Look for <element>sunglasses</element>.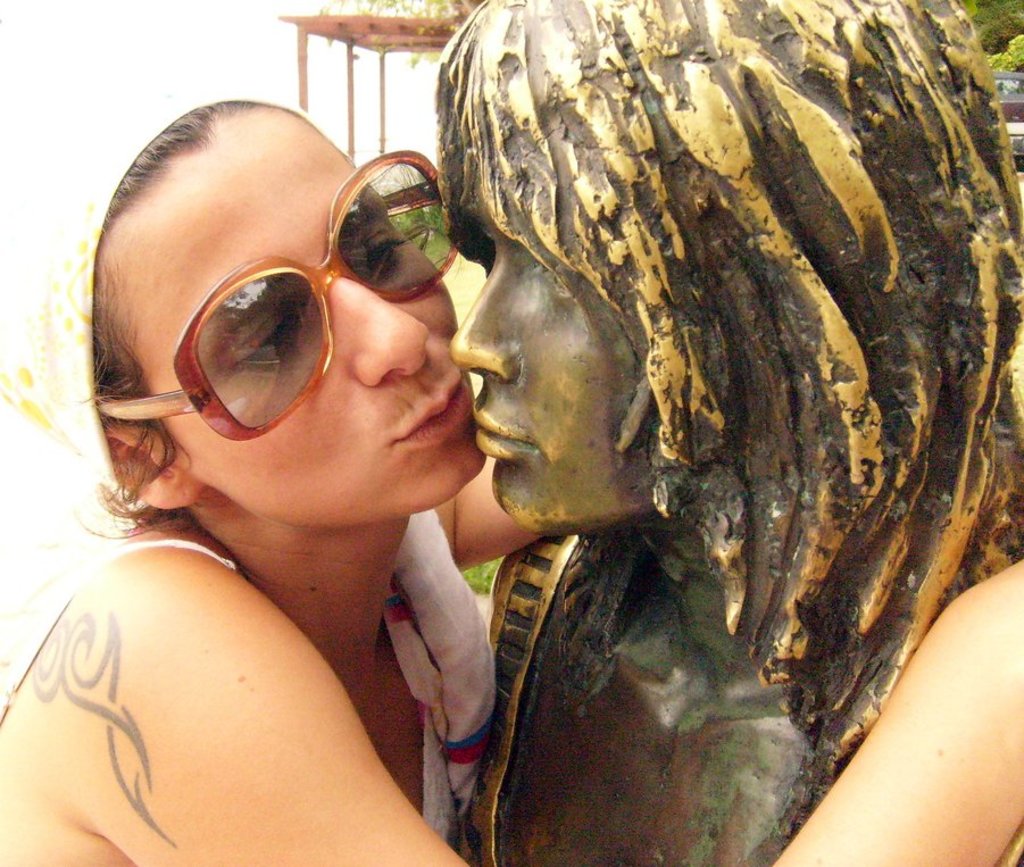
Found: rect(101, 147, 459, 441).
